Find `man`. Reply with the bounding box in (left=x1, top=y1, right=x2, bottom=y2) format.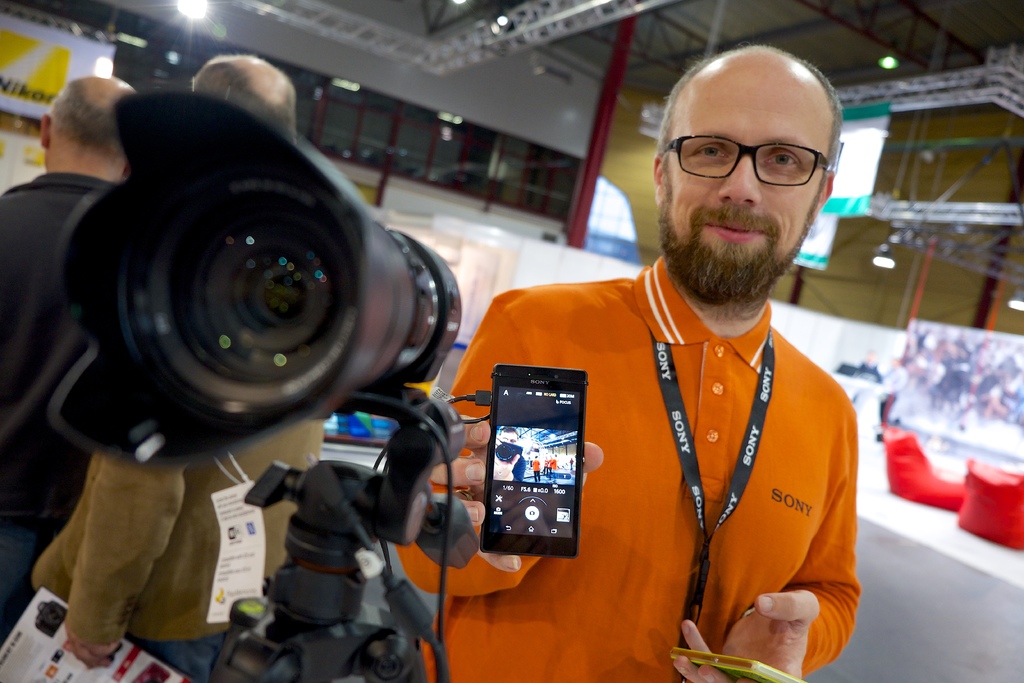
(left=470, top=36, right=880, bottom=675).
